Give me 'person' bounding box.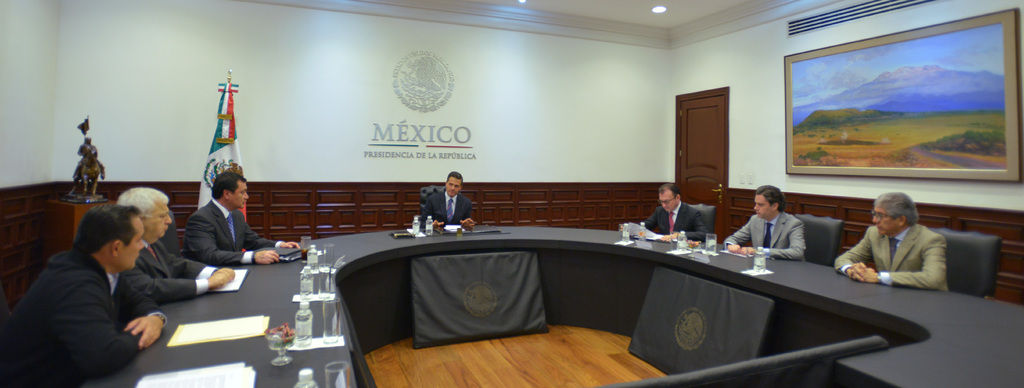
(725,192,817,257).
